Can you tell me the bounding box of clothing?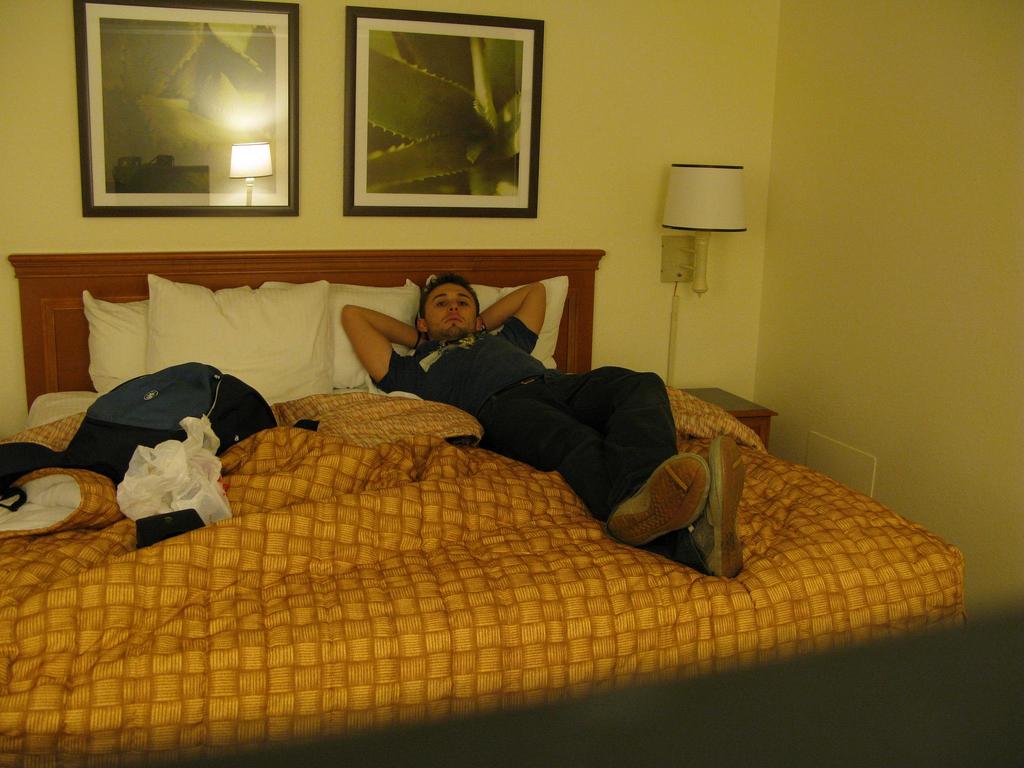
(376,310,541,442).
